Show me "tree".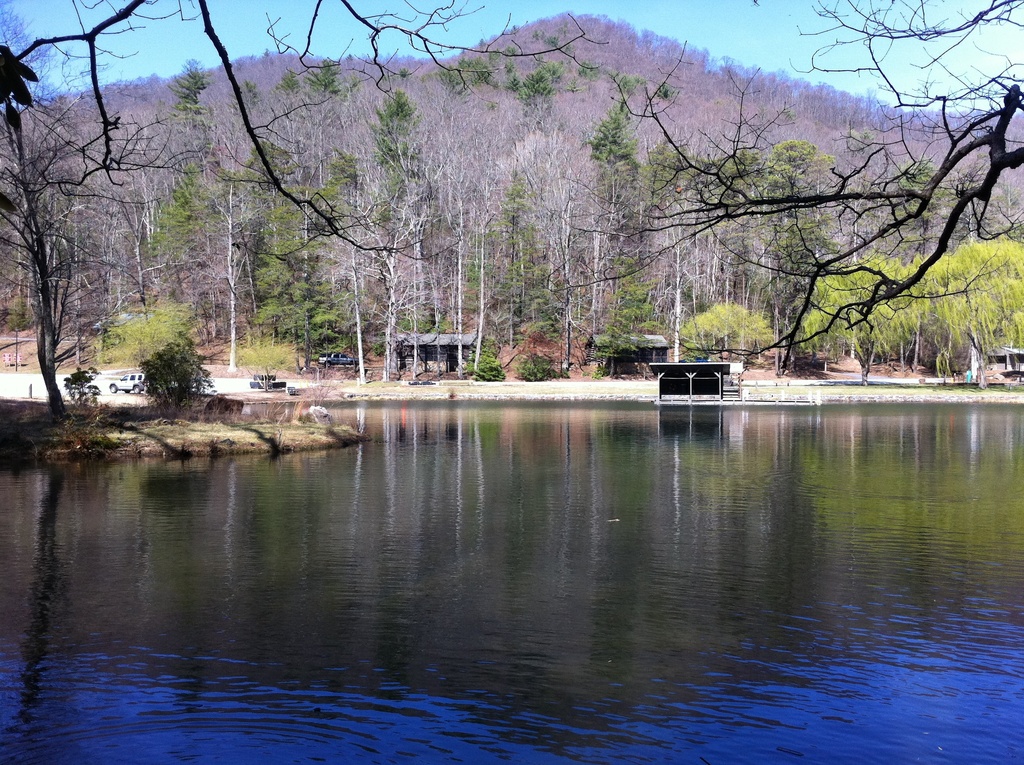
"tree" is here: (x1=596, y1=147, x2=685, y2=245).
